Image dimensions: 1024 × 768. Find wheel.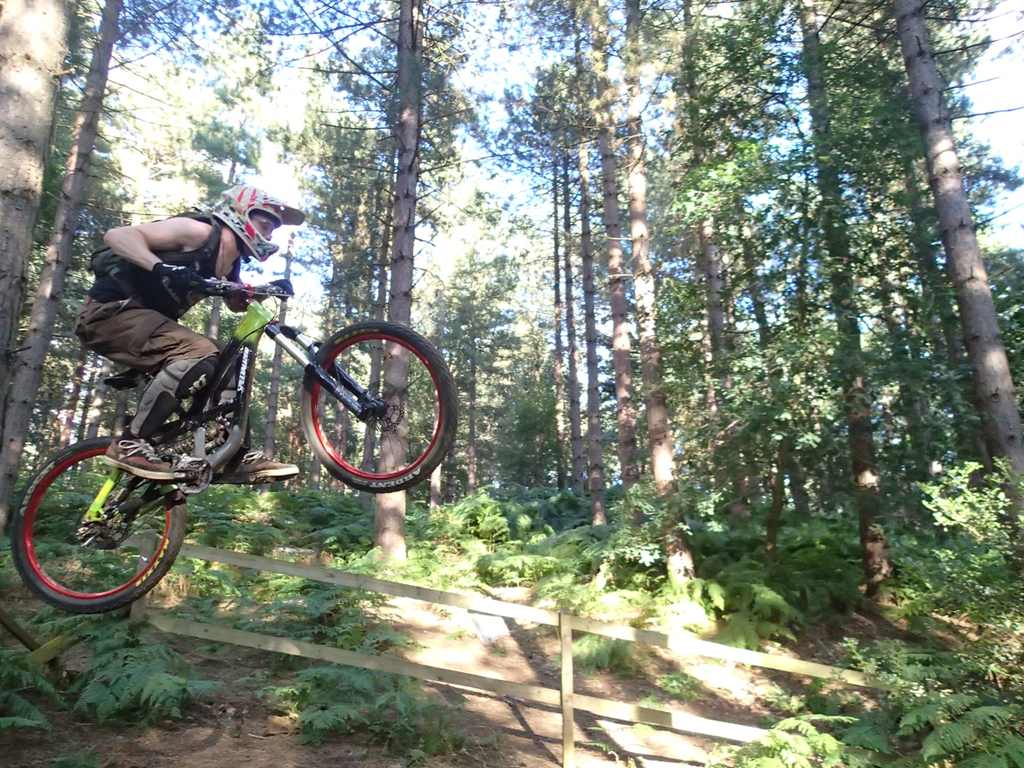
<region>10, 438, 194, 614</region>.
